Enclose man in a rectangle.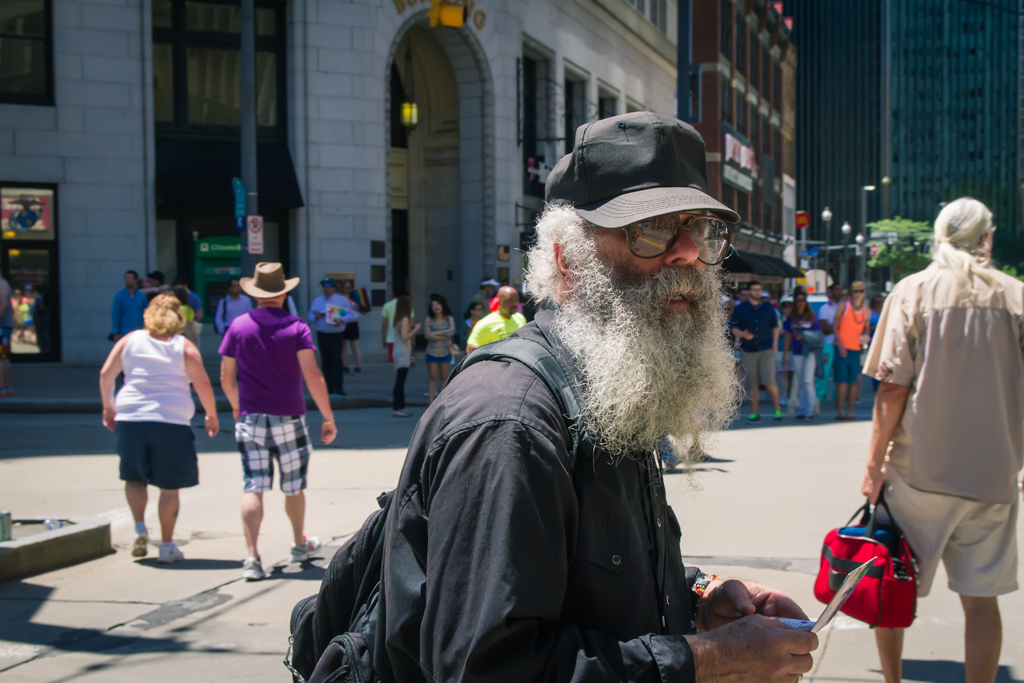
crop(219, 262, 336, 579).
